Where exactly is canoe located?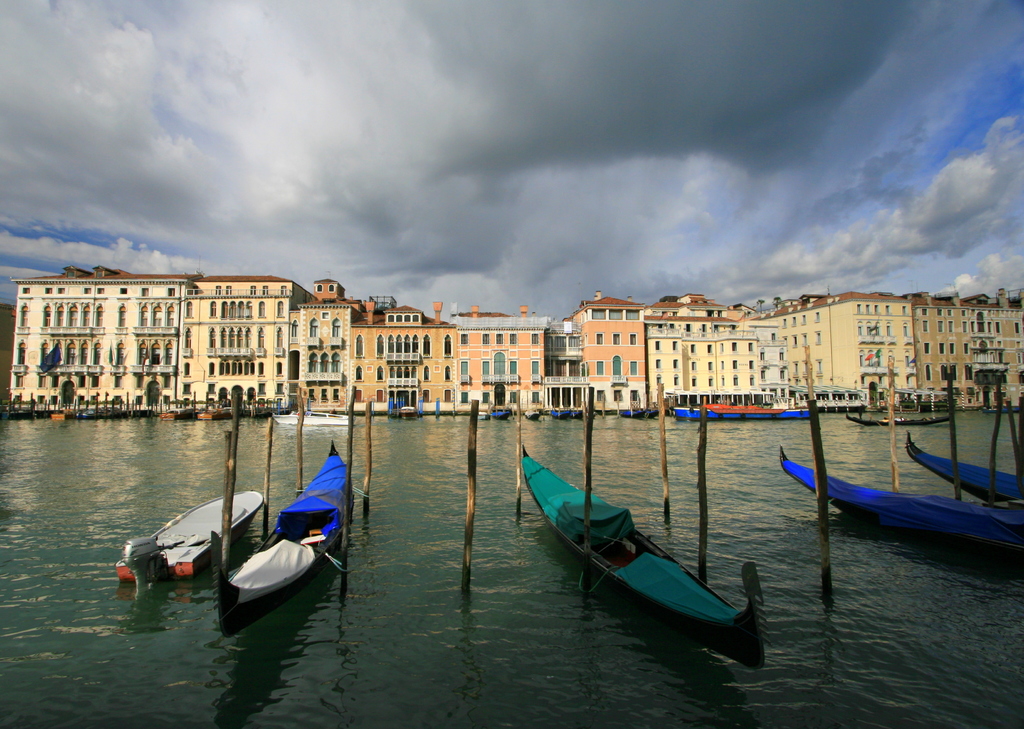
Its bounding box is box(492, 407, 510, 419).
